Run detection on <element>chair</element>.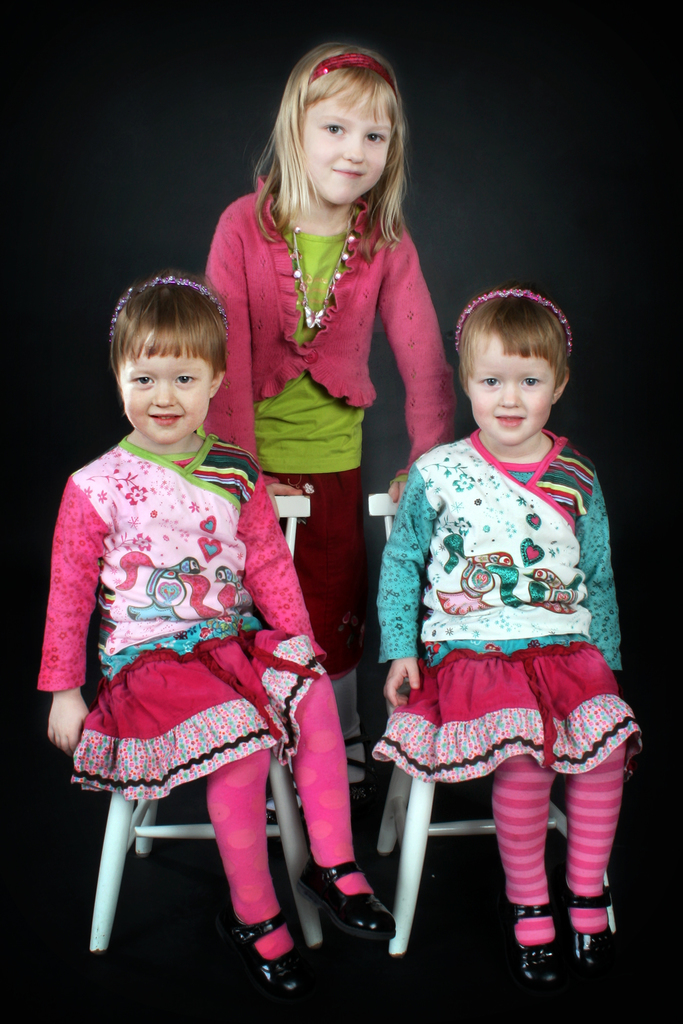
Result: bbox(360, 490, 621, 951).
